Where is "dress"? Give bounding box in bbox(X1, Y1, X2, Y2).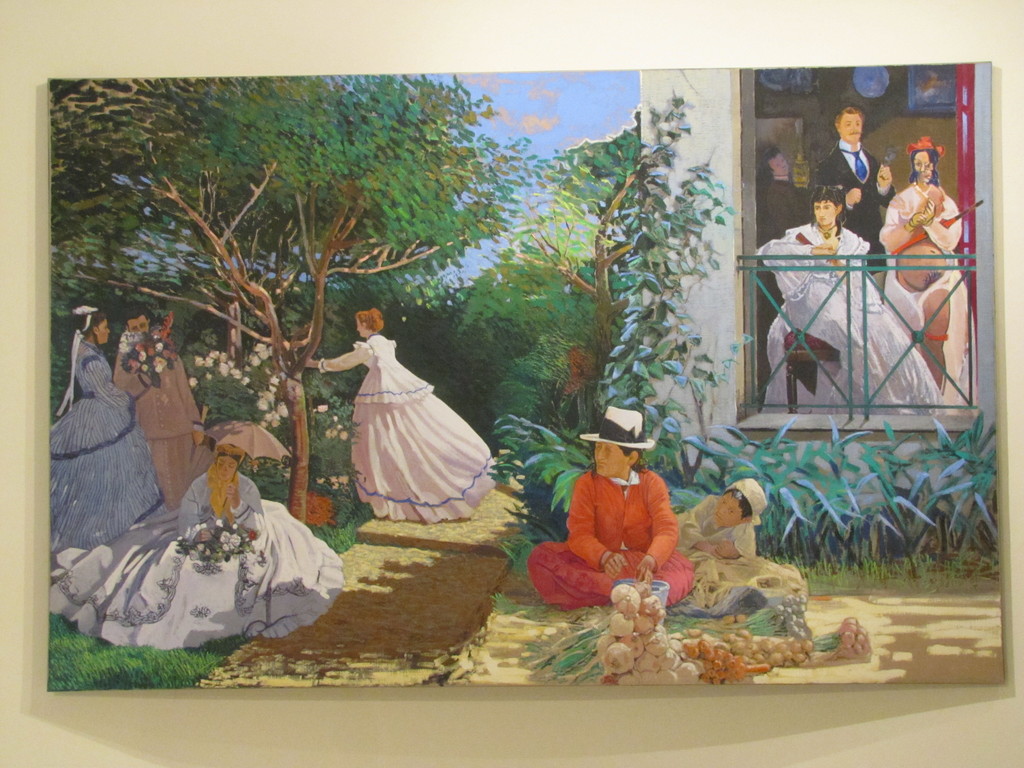
bbox(46, 470, 349, 657).
